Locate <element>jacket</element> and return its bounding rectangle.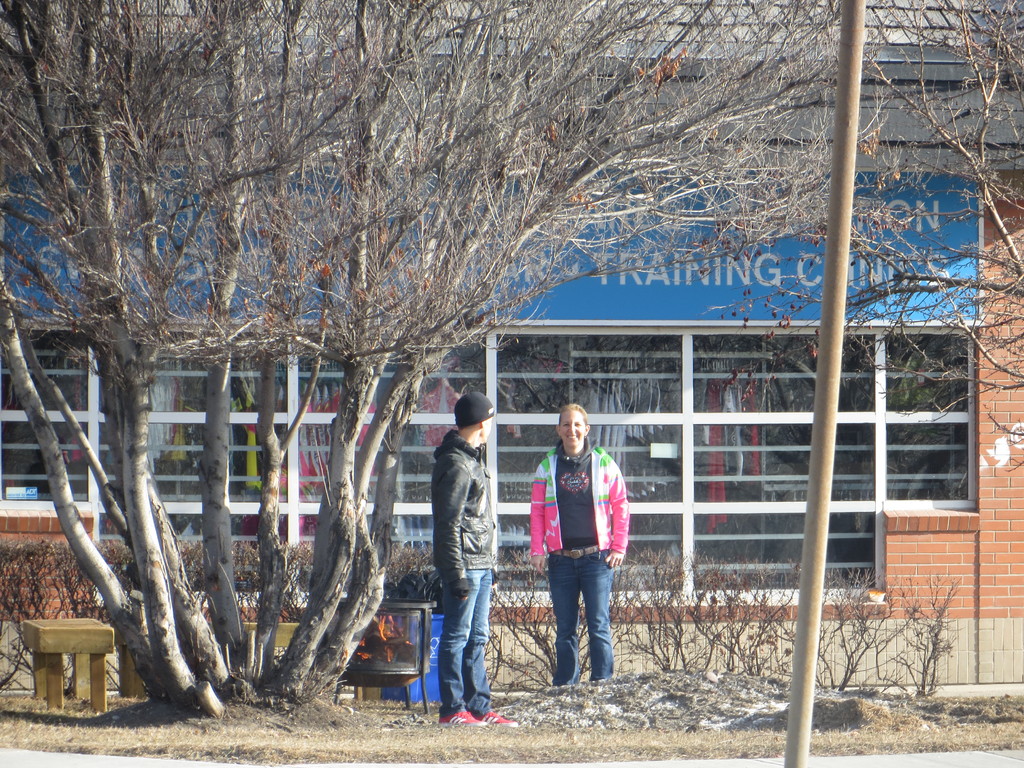
(left=536, top=444, right=628, bottom=593).
